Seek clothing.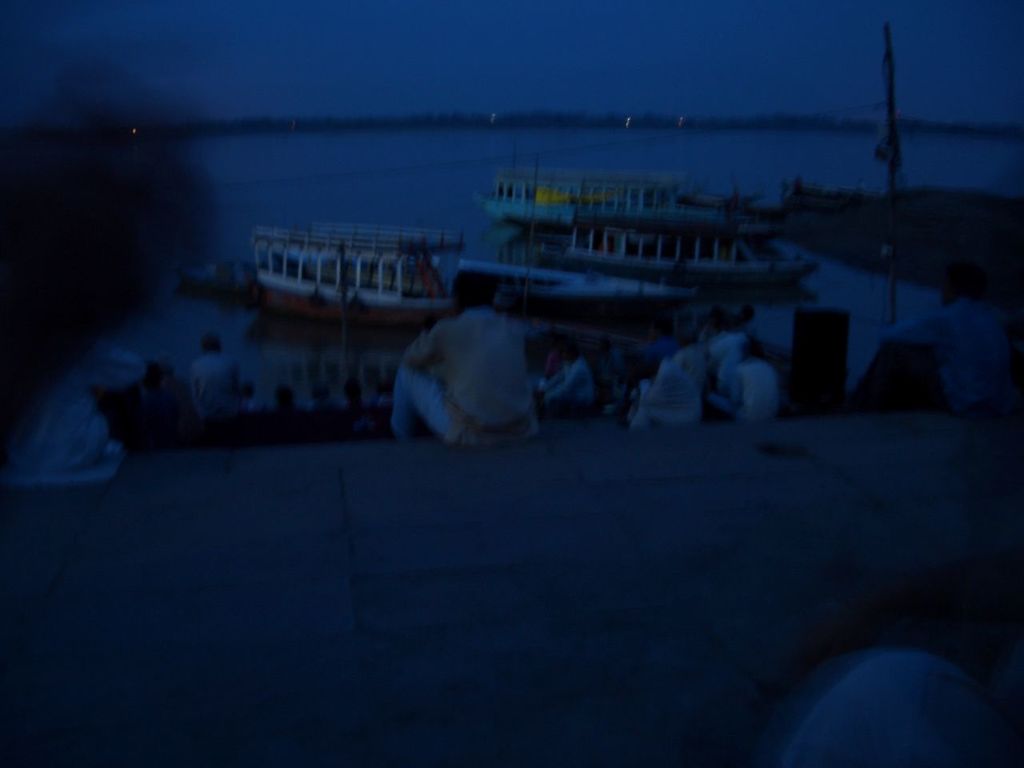
BBox(702, 322, 756, 386).
